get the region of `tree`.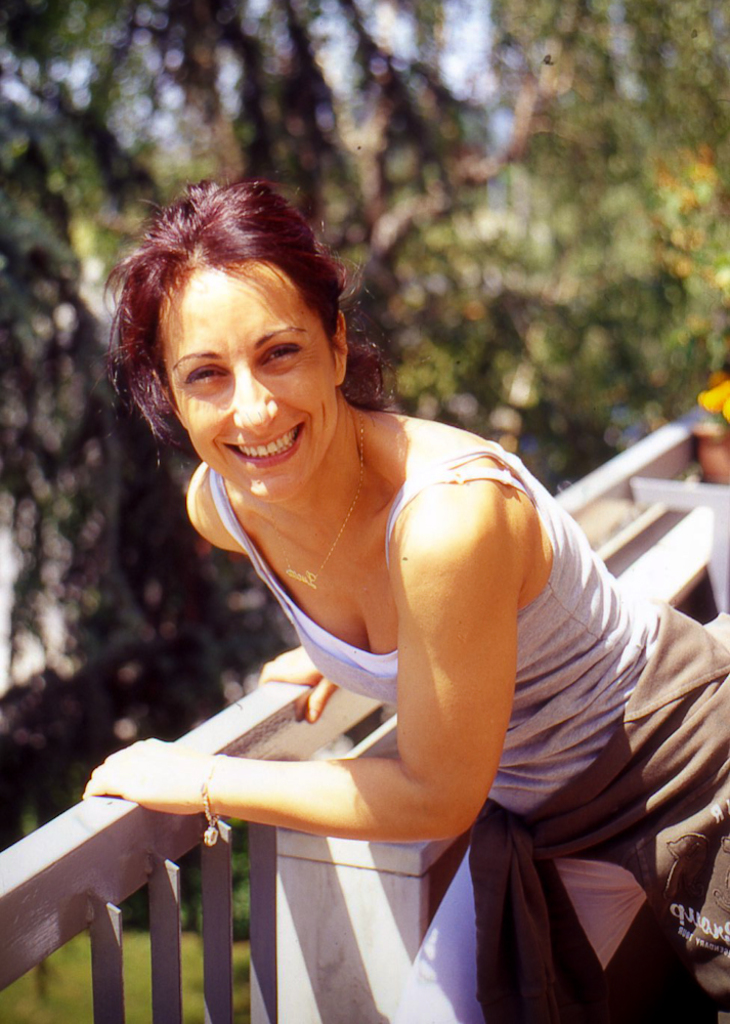
(0, 0, 729, 845).
